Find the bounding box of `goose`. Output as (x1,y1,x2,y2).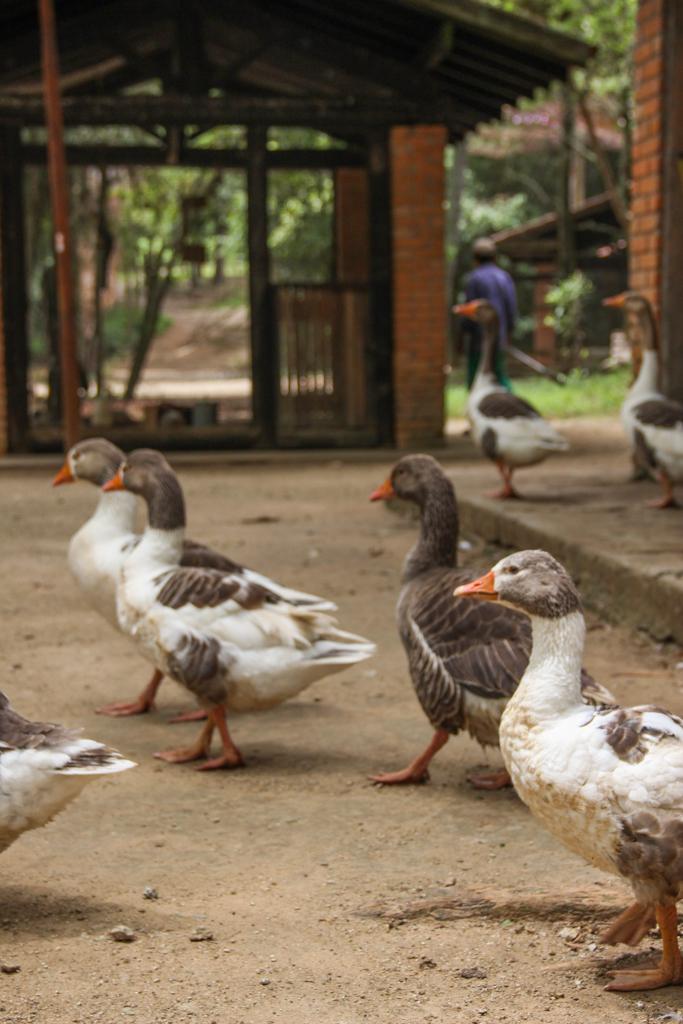
(103,448,374,773).
